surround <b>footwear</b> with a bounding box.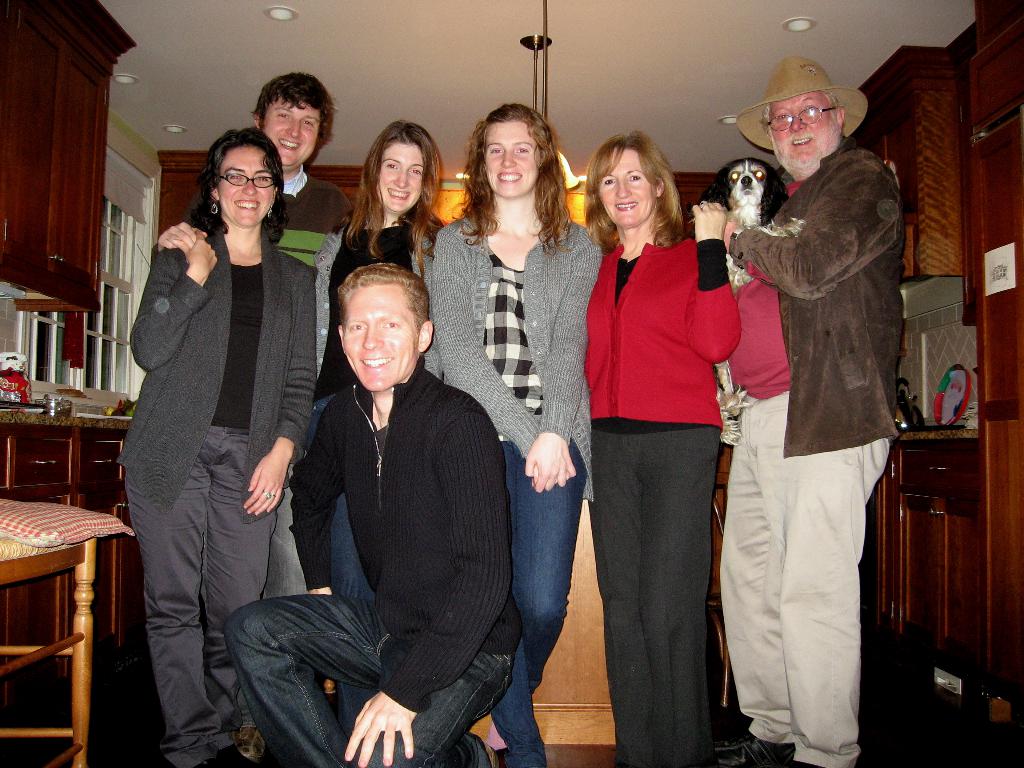
<bbox>467, 726, 485, 767</bbox>.
